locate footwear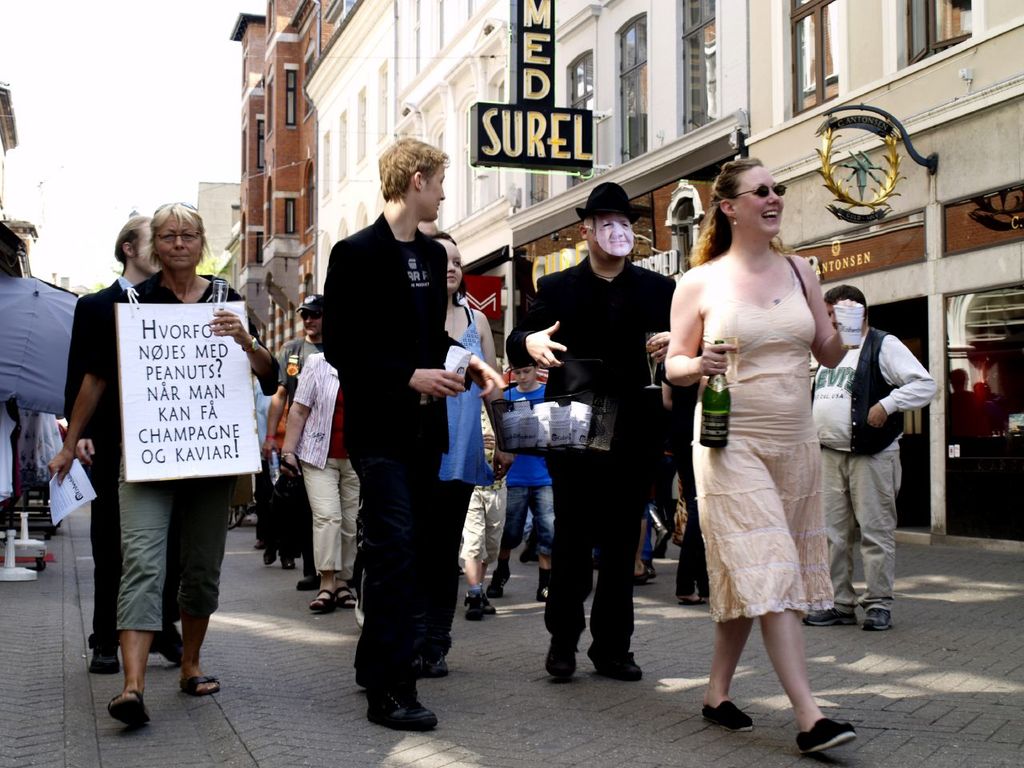
(x1=149, y1=634, x2=190, y2=670)
